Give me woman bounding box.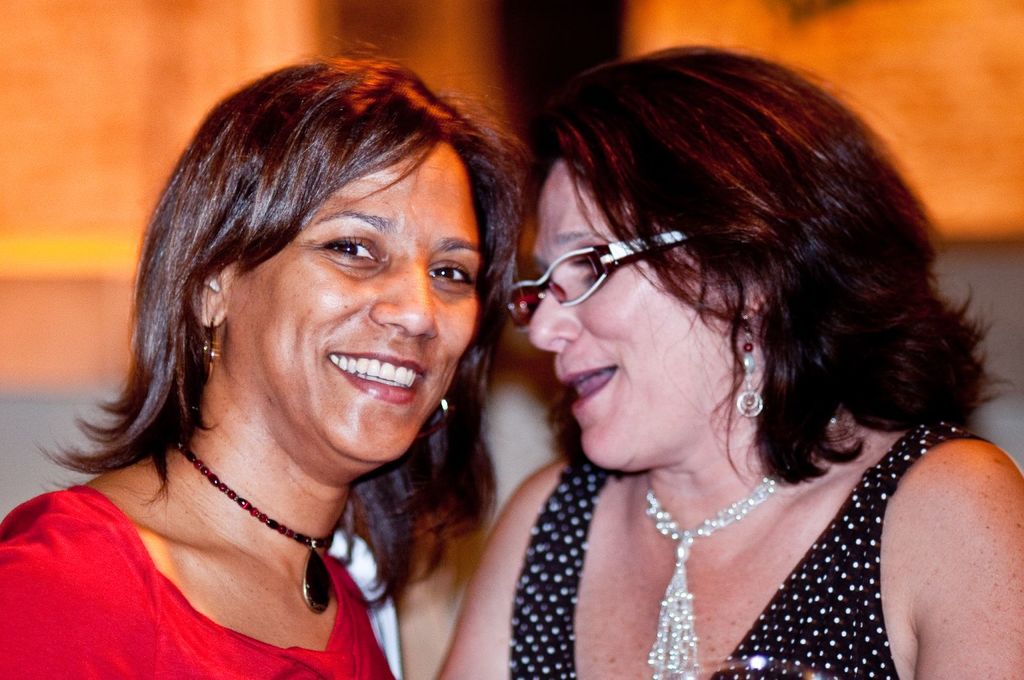
27:56:580:679.
